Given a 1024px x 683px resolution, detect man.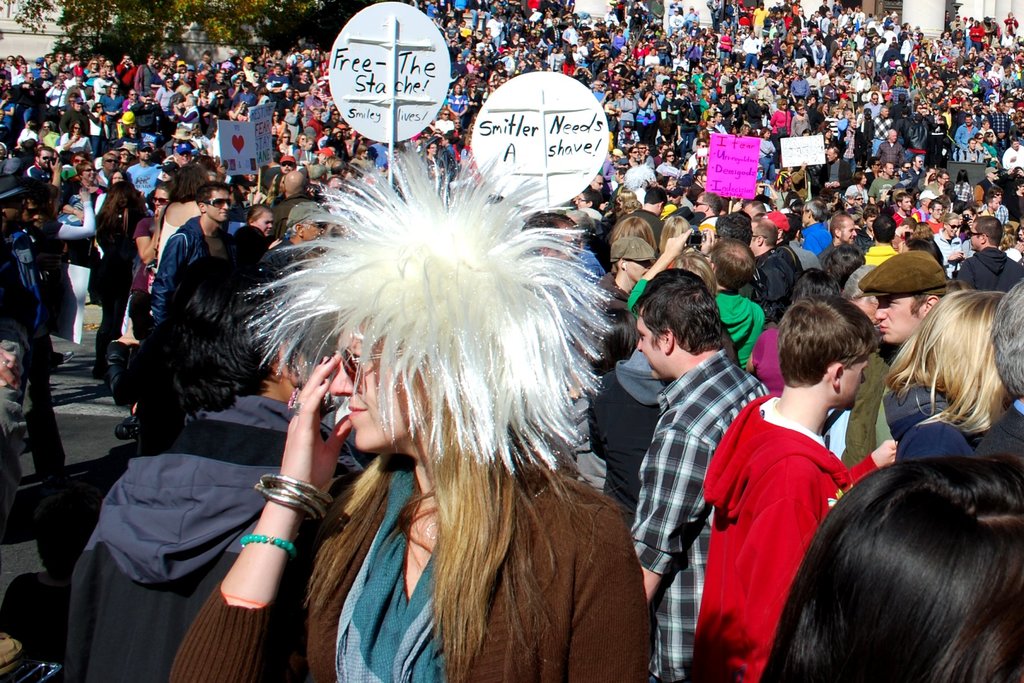
(left=598, top=237, right=653, bottom=297).
